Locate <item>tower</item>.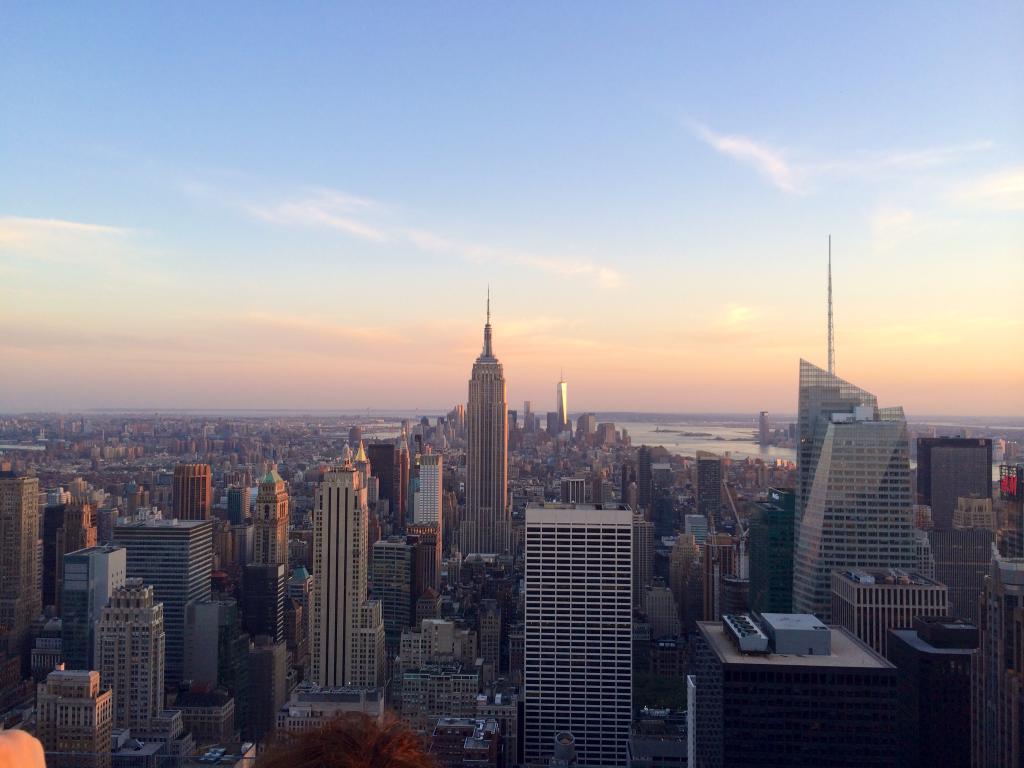
Bounding box: [178,589,223,700].
